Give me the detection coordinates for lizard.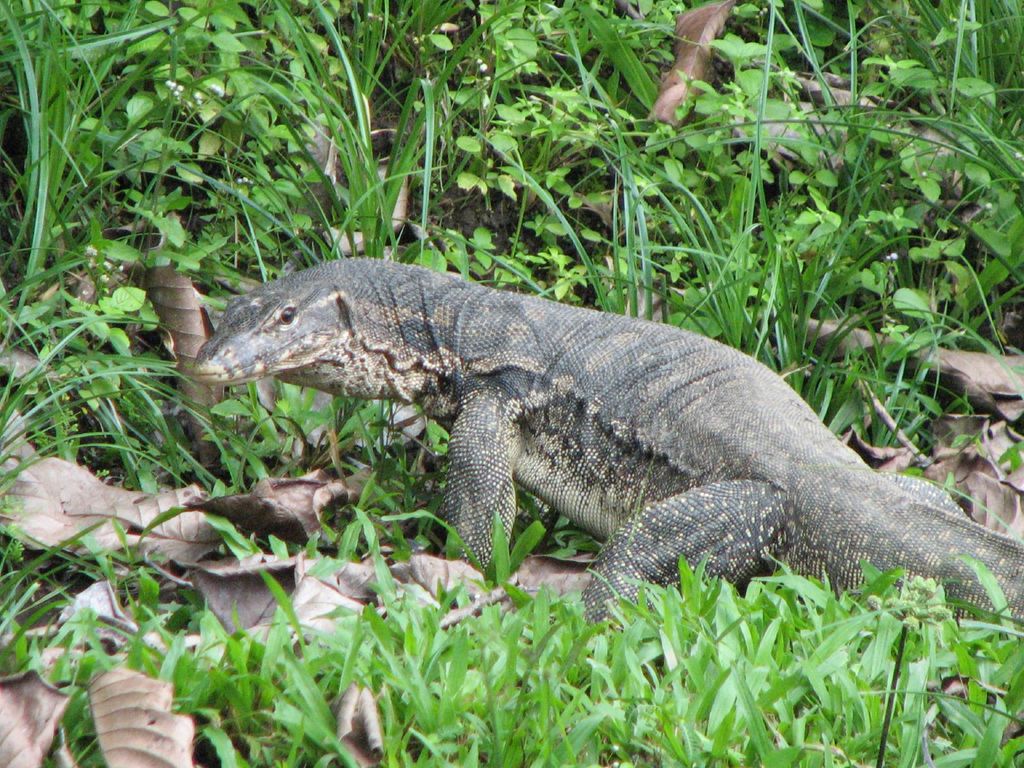
209,257,1004,648.
